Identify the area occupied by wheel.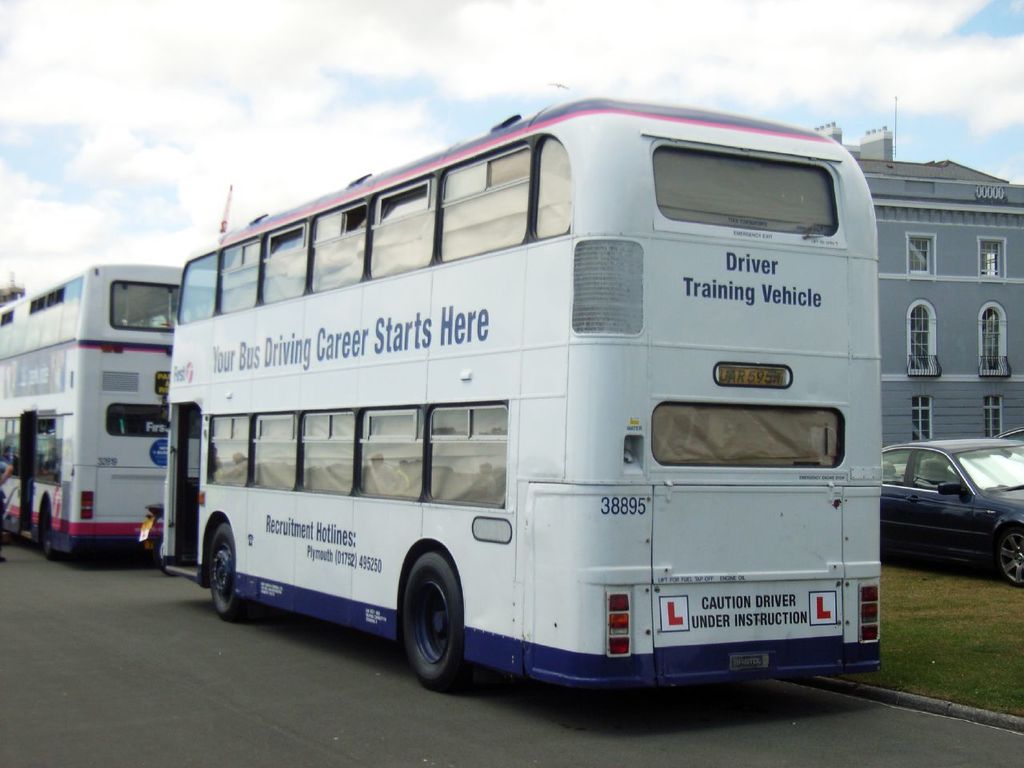
Area: box(391, 566, 467, 694).
